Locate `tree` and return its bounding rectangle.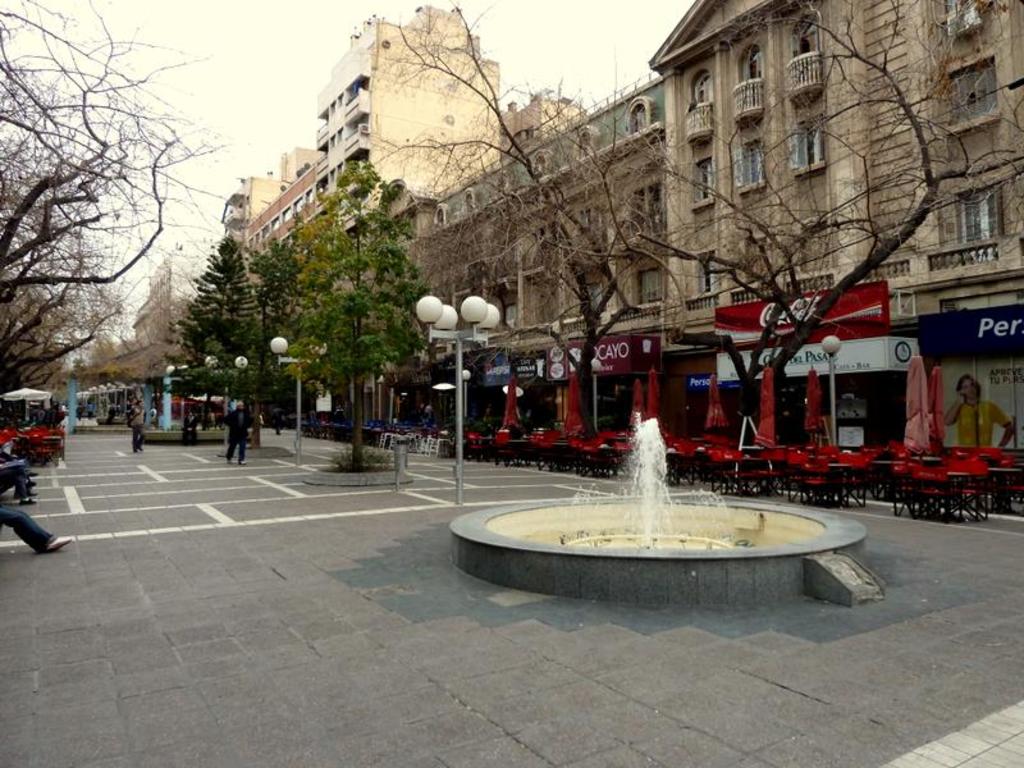
pyautogui.locateOnScreen(287, 155, 433, 479).
